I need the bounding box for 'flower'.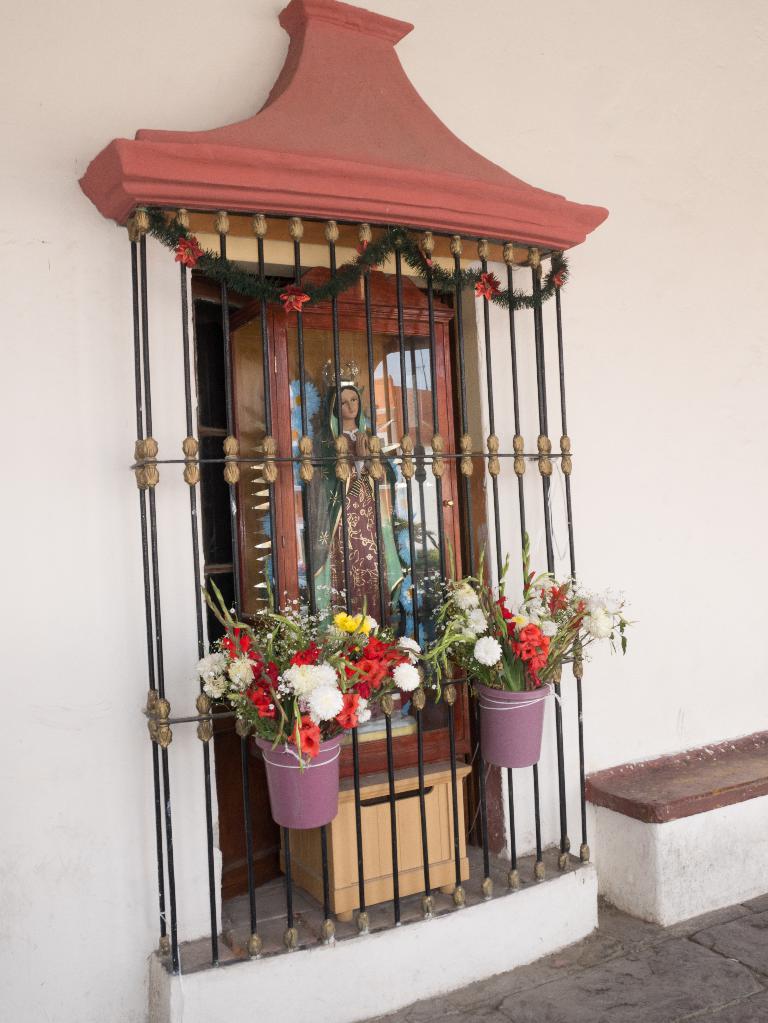
Here it is: bbox(359, 239, 382, 274).
